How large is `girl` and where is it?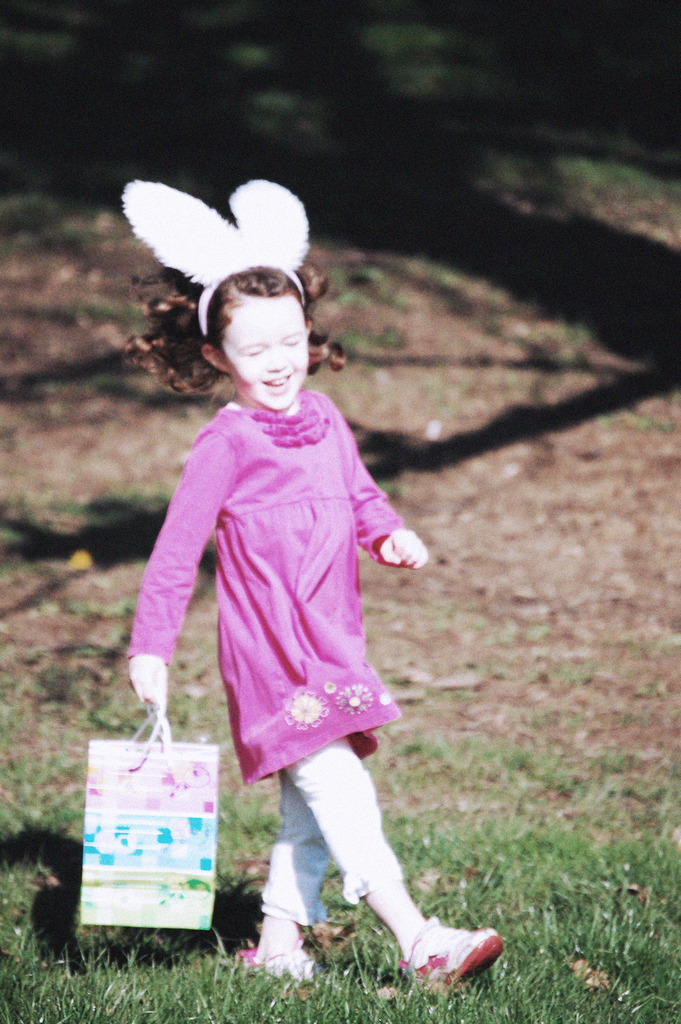
Bounding box: (left=113, top=165, right=518, bottom=980).
